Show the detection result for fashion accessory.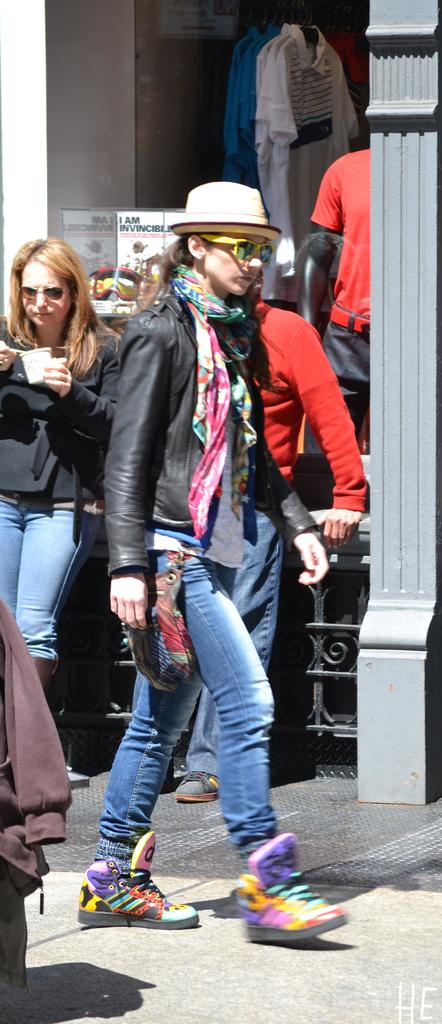
[199, 237, 276, 264].
